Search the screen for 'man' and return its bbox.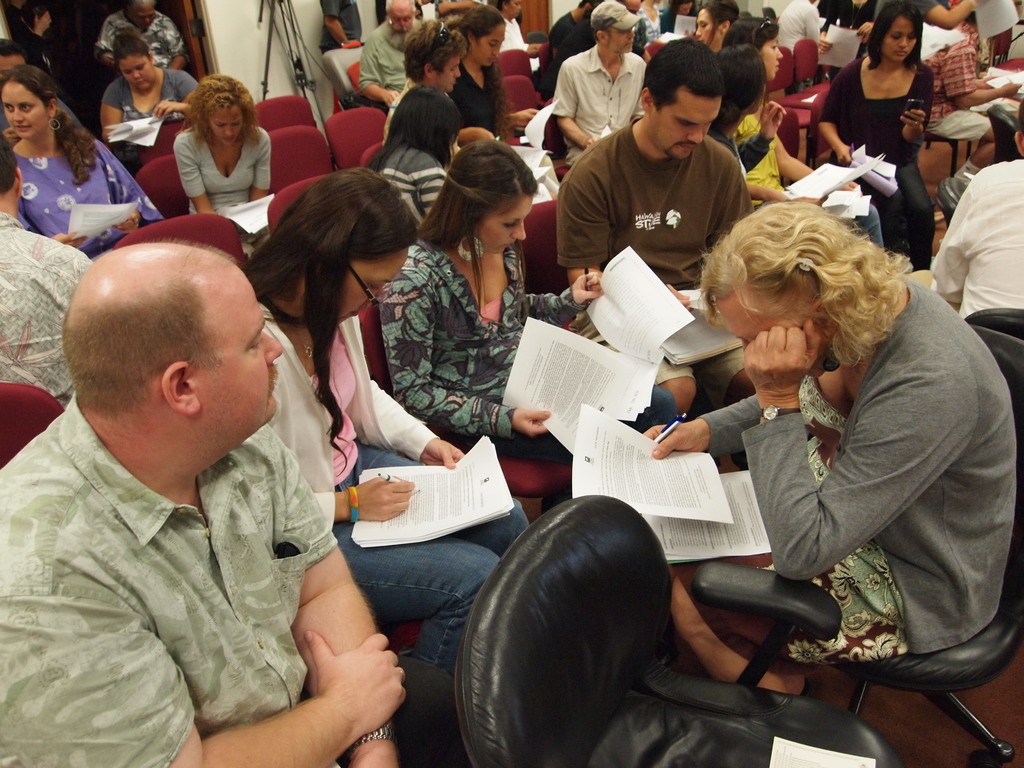
Found: [x1=0, y1=139, x2=93, y2=410].
